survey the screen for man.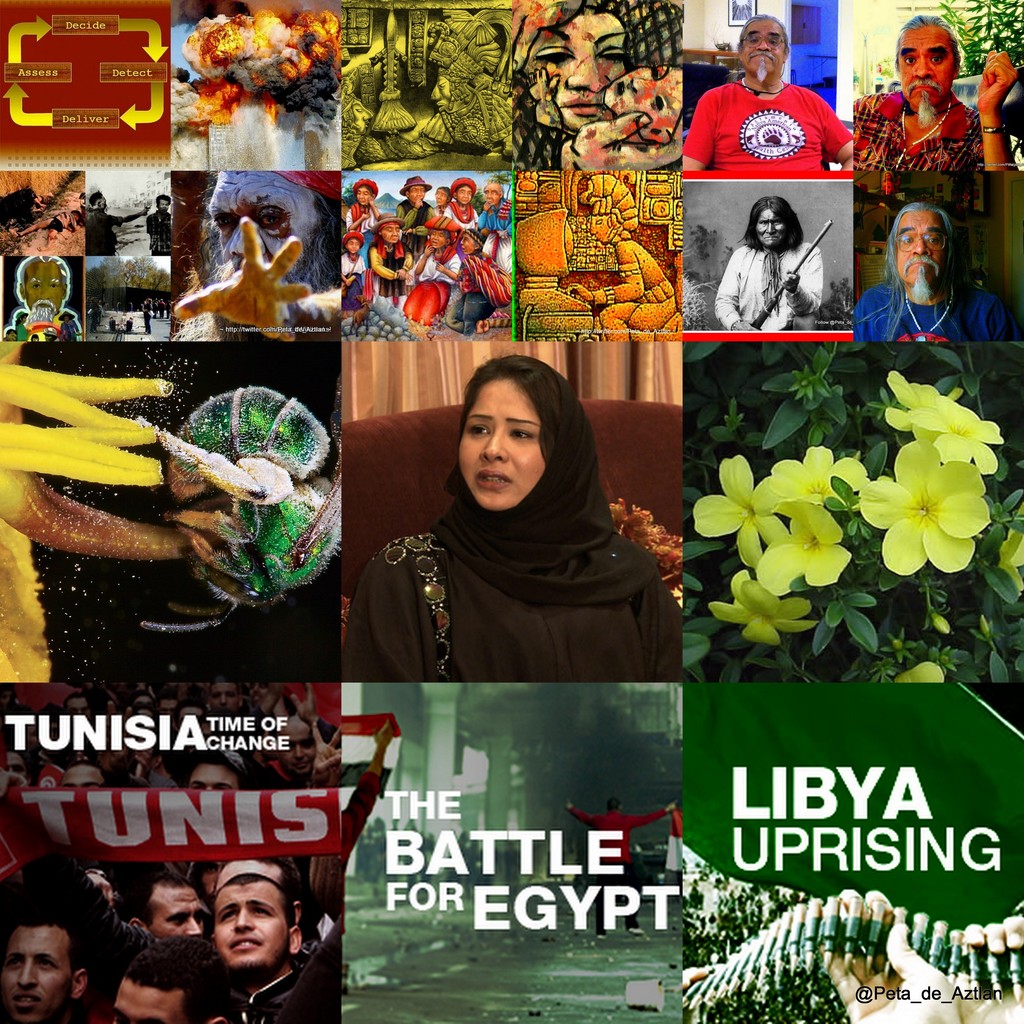
Survey found: x1=209 y1=851 x2=309 y2=916.
